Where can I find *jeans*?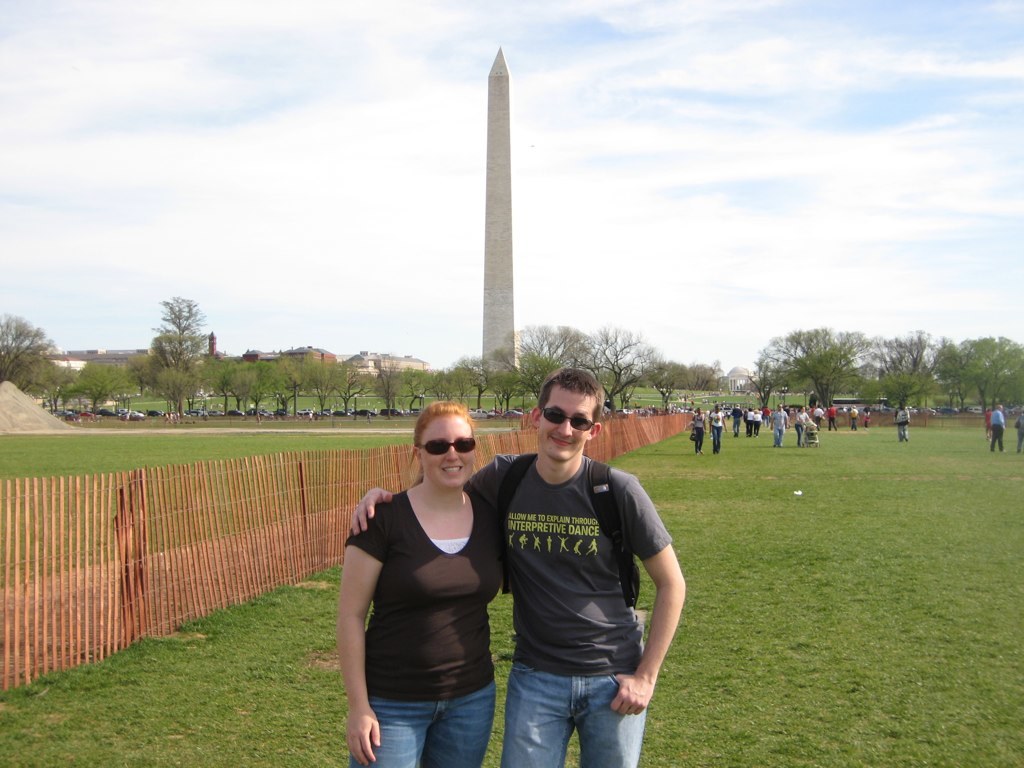
You can find it at (x1=350, y1=682, x2=492, y2=767).
